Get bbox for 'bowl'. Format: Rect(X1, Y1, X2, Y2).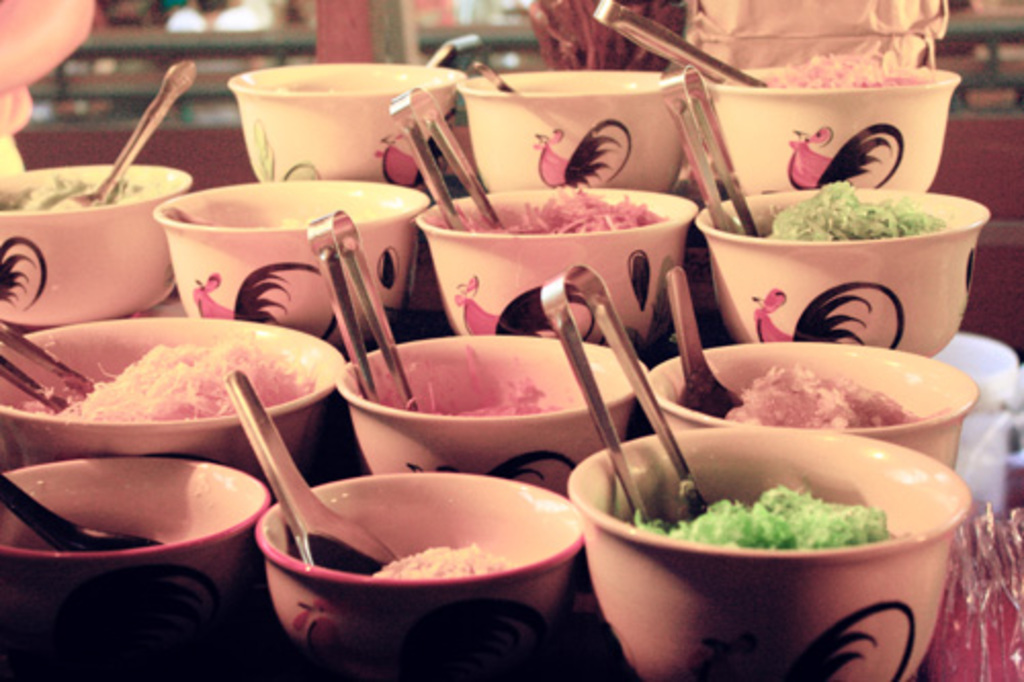
Rect(412, 188, 696, 358).
